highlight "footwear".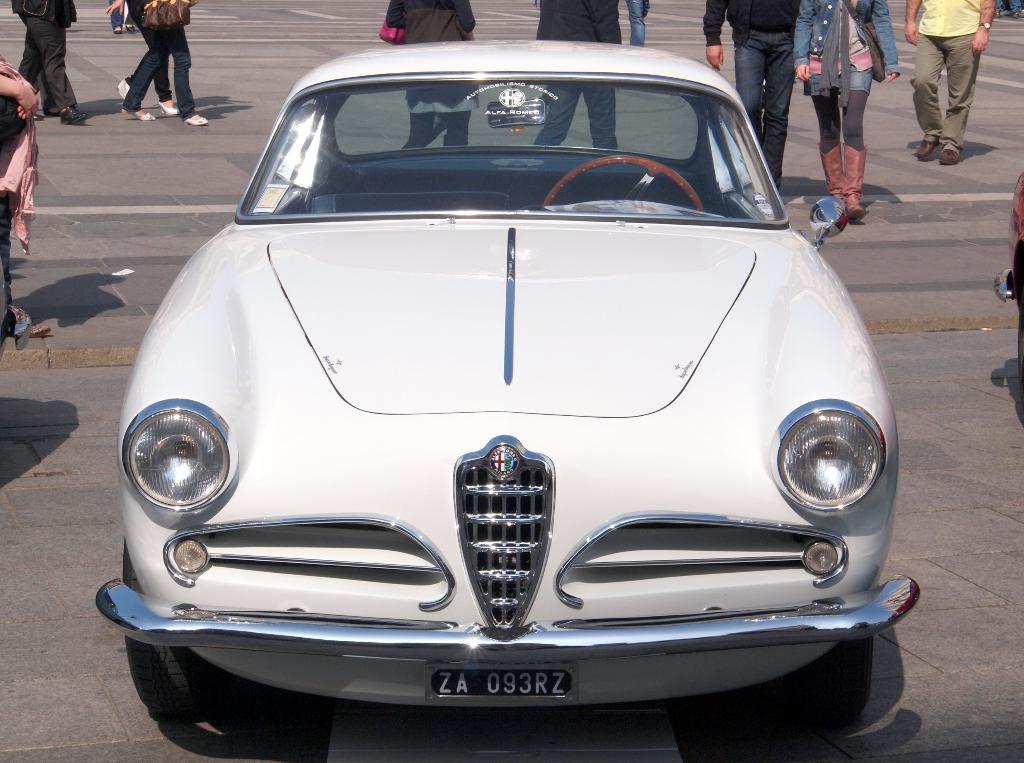
Highlighted region: box=[124, 108, 154, 119].
